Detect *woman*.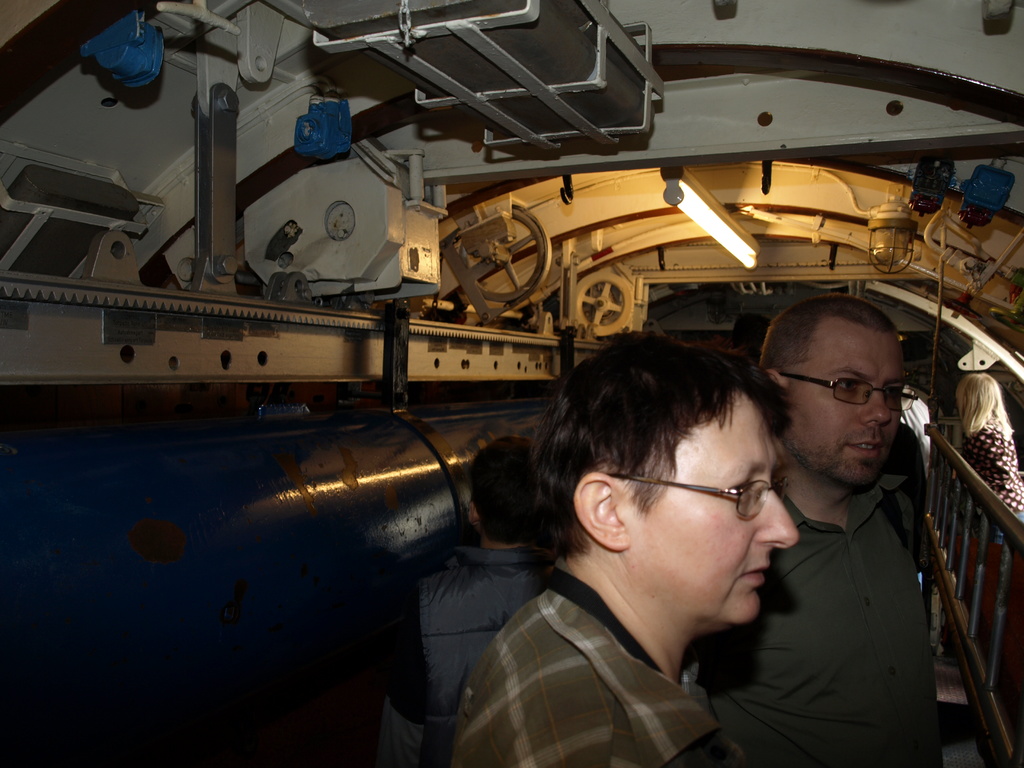
Detected at l=941, t=365, r=1023, b=531.
